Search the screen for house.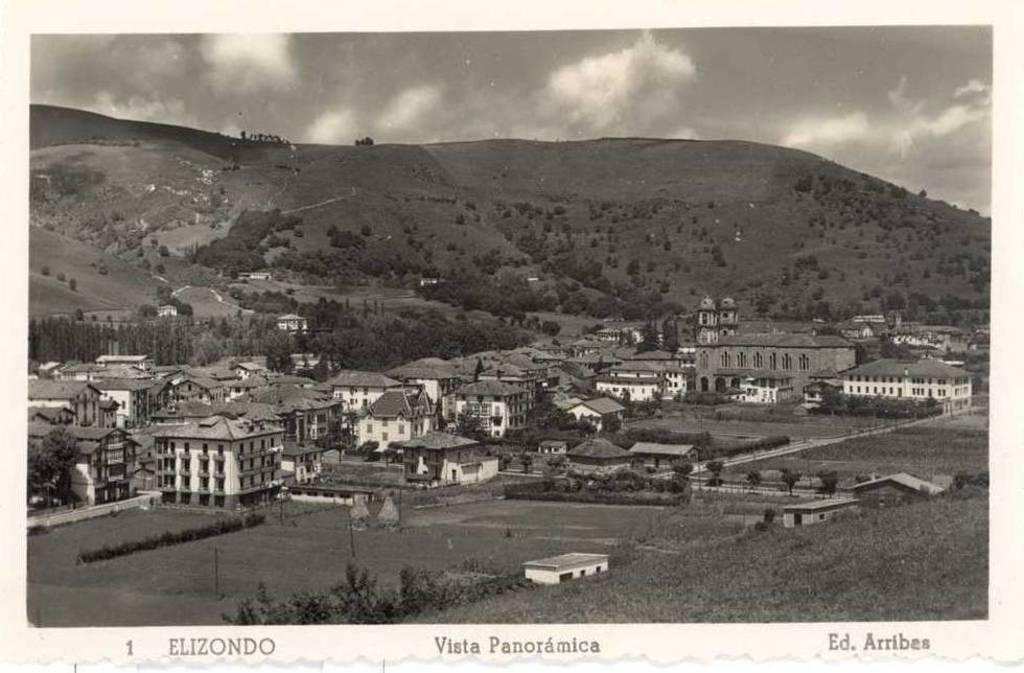
Found at x1=451 y1=372 x2=530 y2=444.
